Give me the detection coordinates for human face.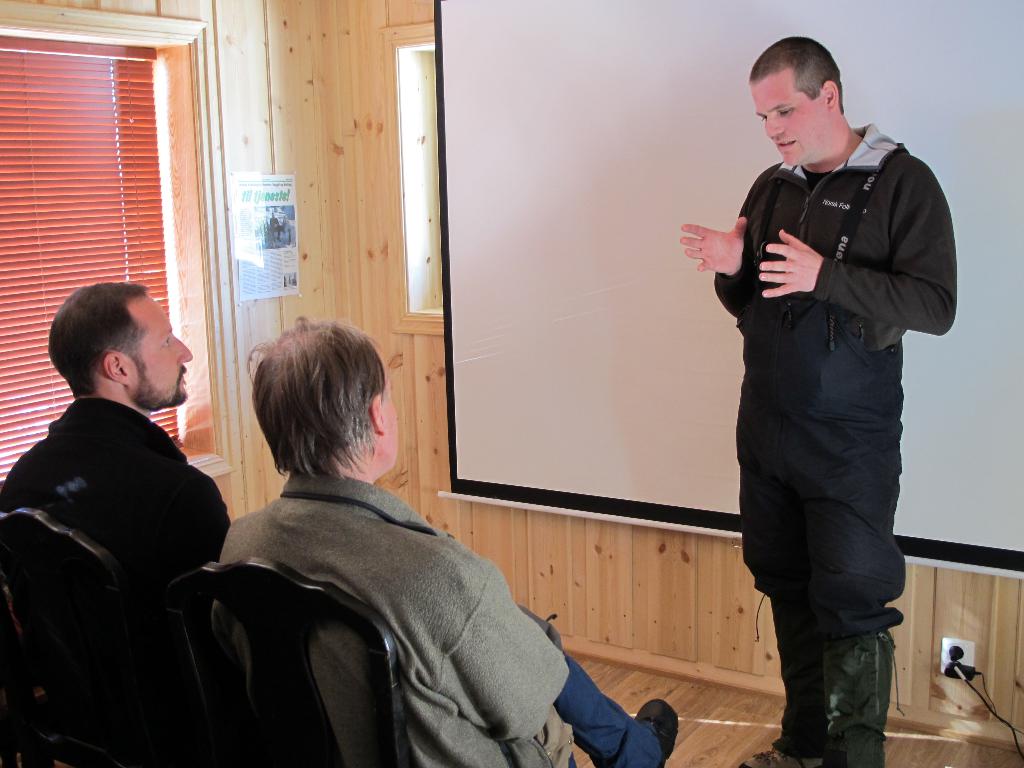
(748, 68, 829, 166).
